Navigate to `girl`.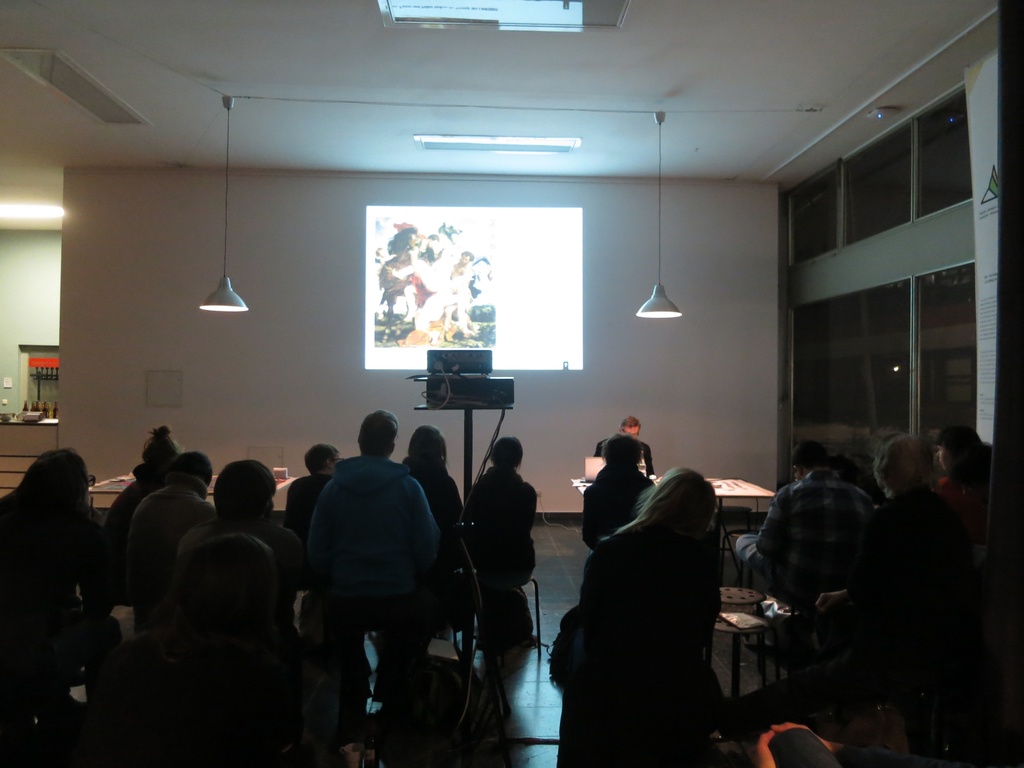
Navigation target: crop(399, 420, 465, 569).
